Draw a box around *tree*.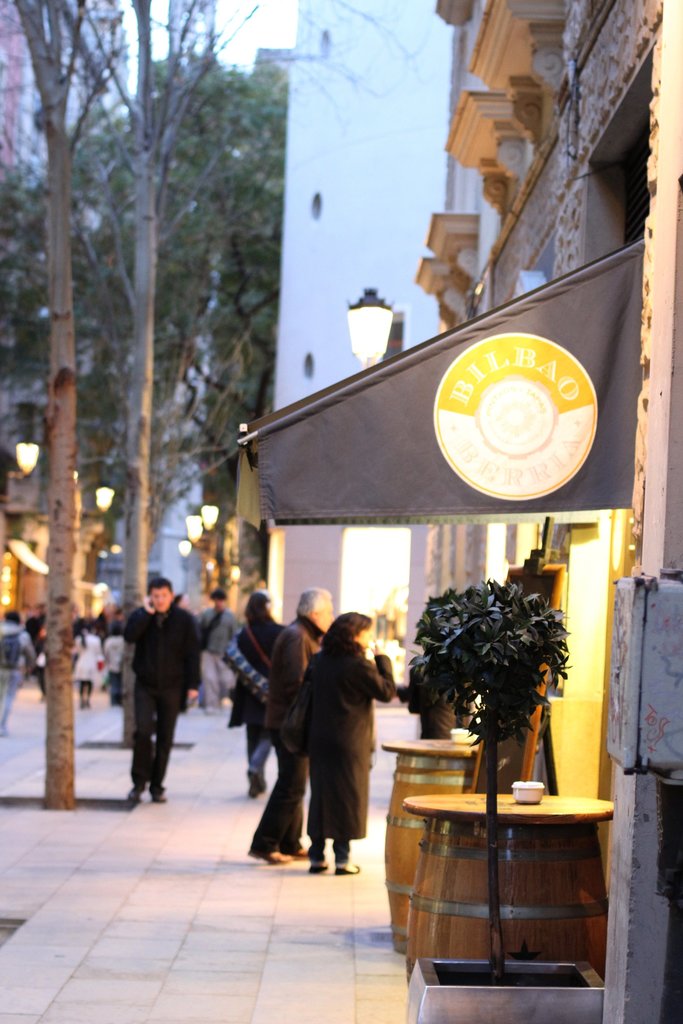
{"x1": 0, "y1": 48, "x2": 290, "y2": 582}.
